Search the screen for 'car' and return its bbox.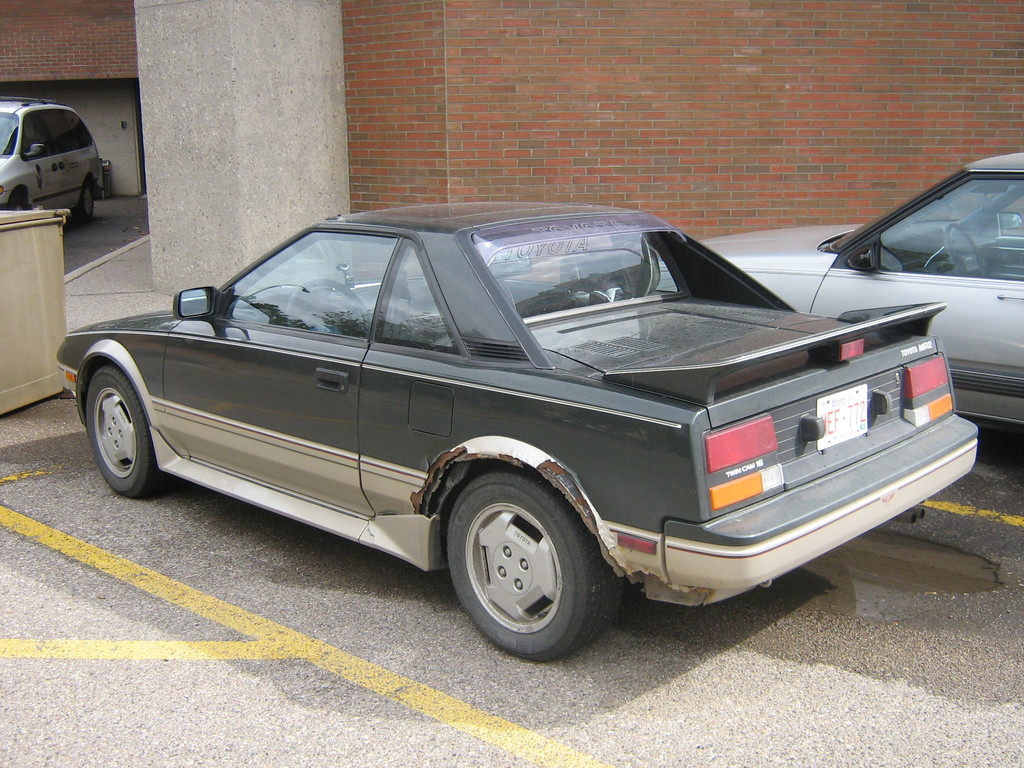
Found: bbox=(655, 148, 1023, 428).
